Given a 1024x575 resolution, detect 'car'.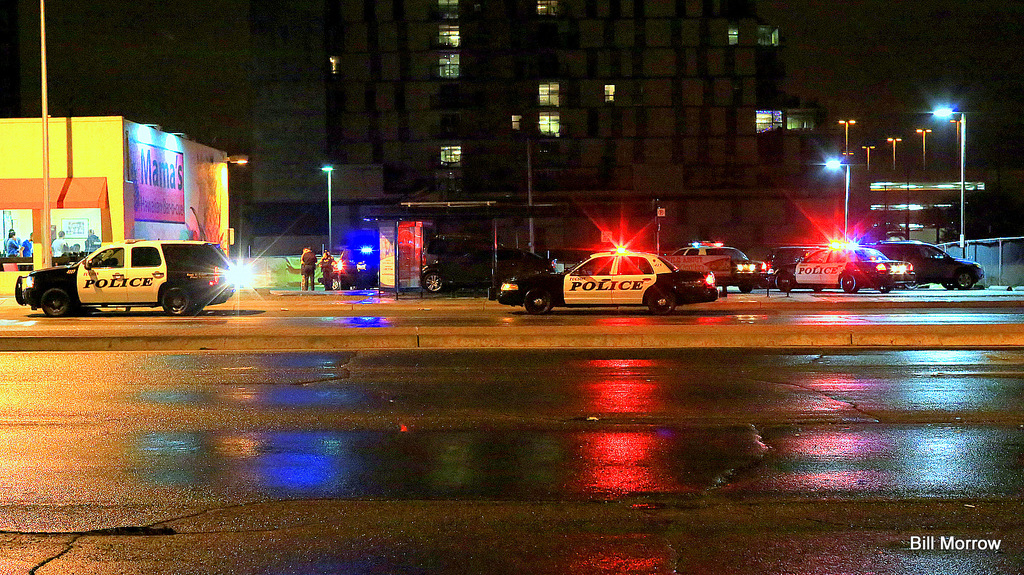
<bbox>420, 233, 557, 296</bbox>.
